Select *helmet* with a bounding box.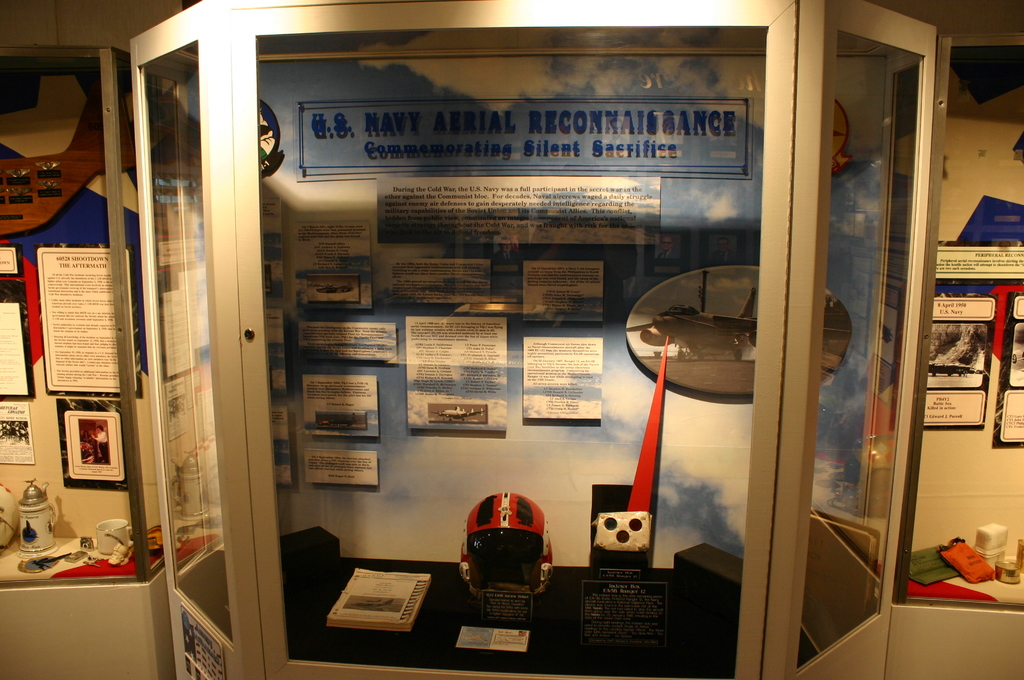
box=[461, 491, 562, 596].
